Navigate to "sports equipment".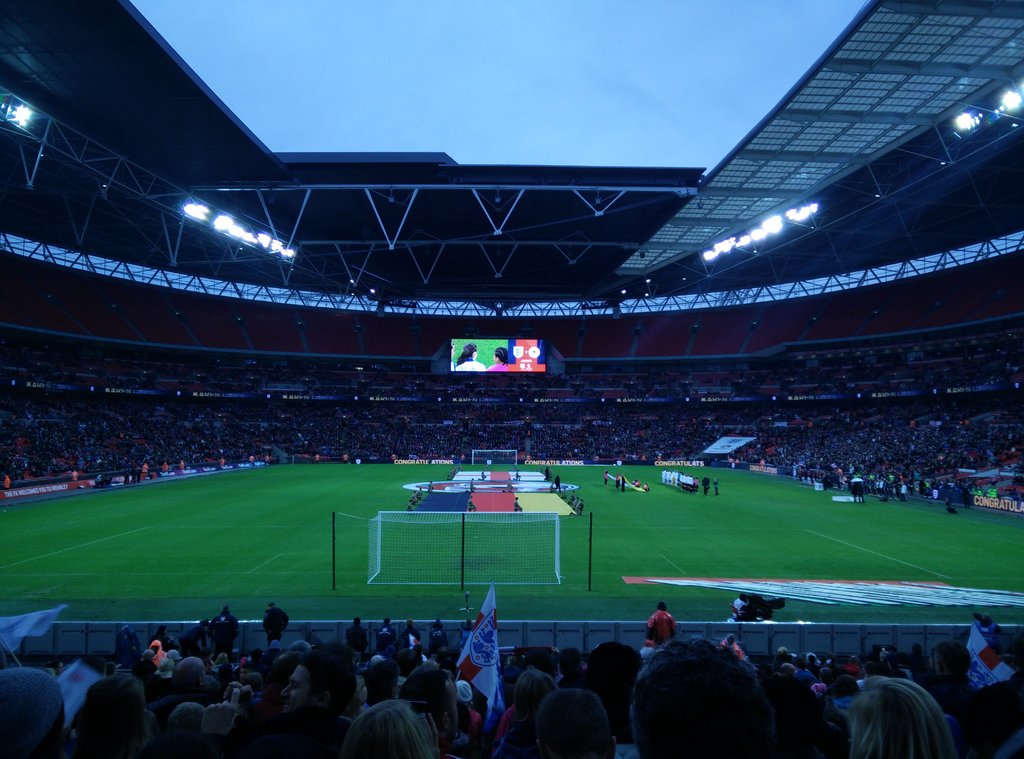
Navigation target: [471,449,516,467].
